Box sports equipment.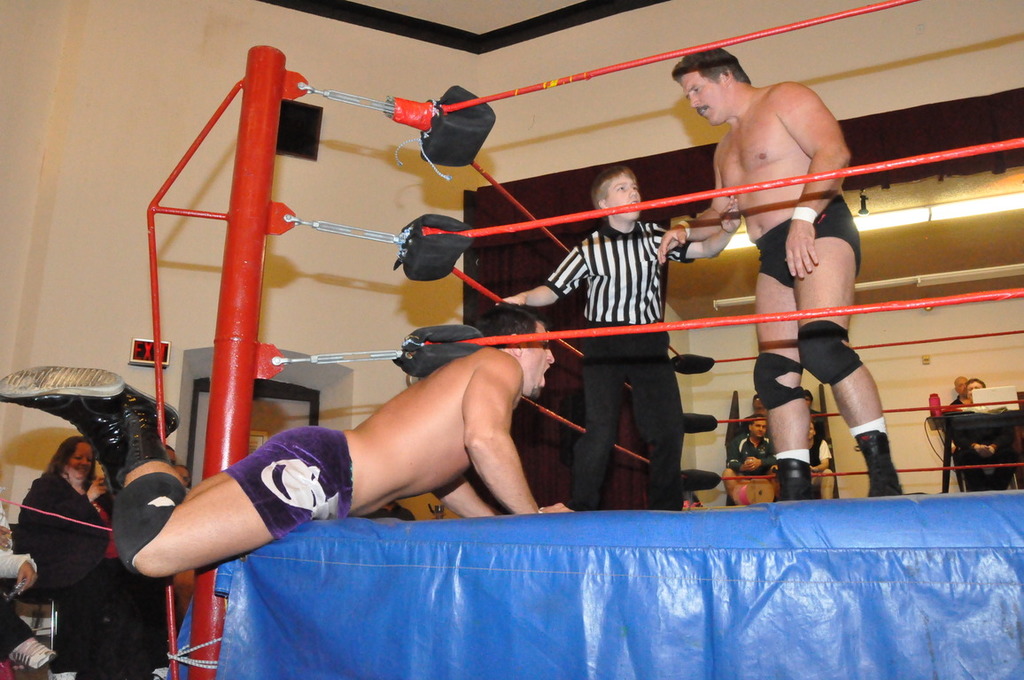
x1=0, y1=359, x2=125, y2=492.
